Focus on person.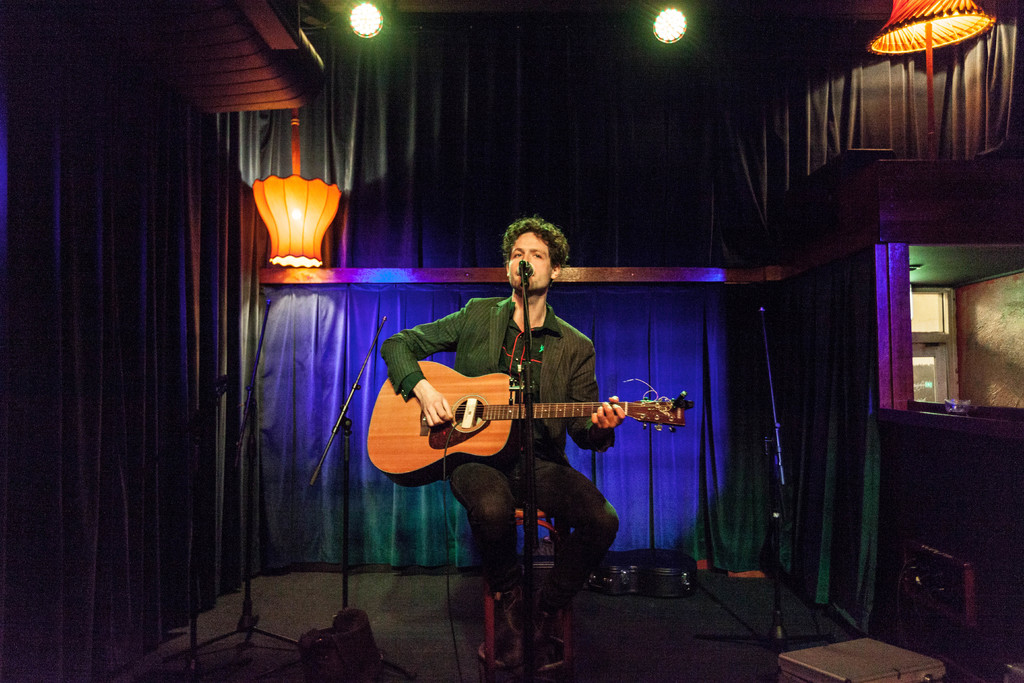
Focused at 407:215:636:621.
